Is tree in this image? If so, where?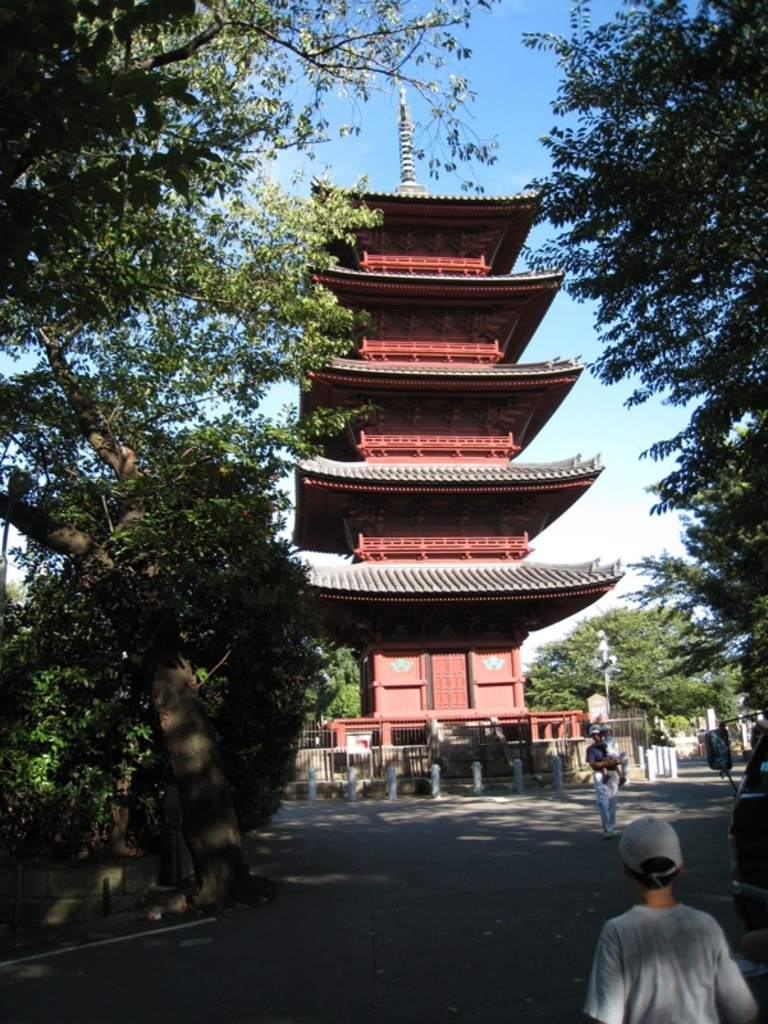
Yes, at bbox=[521, 603, 735, 728].
